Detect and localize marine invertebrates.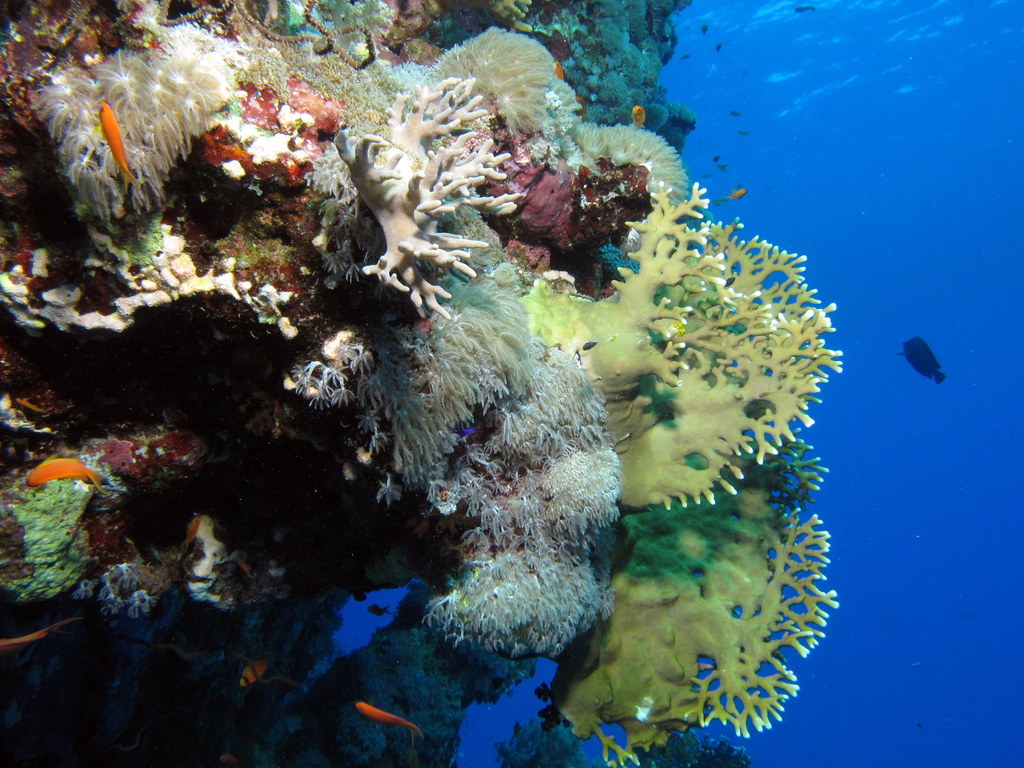
Localized at [493, 703, 594, 767].
